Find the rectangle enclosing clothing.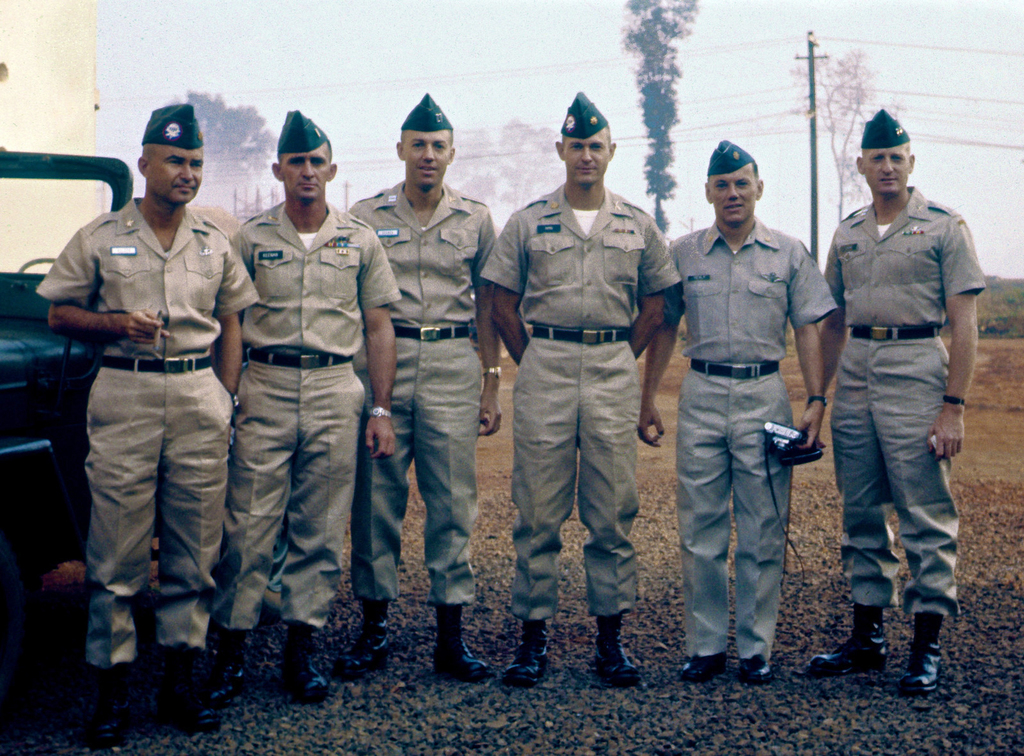
crop(669, 211, 844, 671).
